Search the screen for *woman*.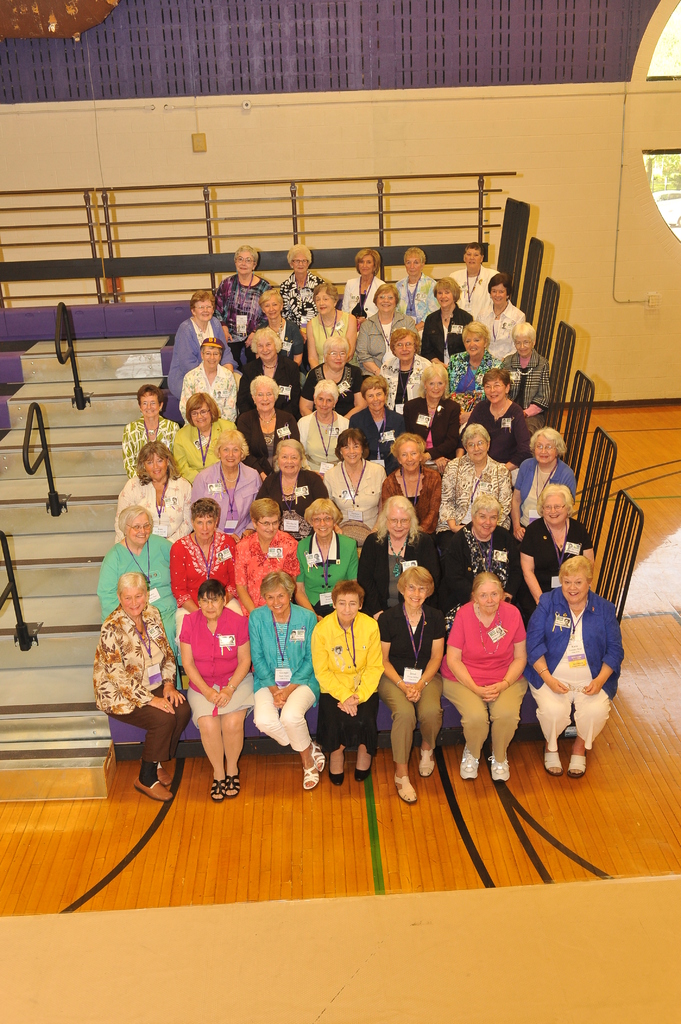
Found at 298:335:368:420.
